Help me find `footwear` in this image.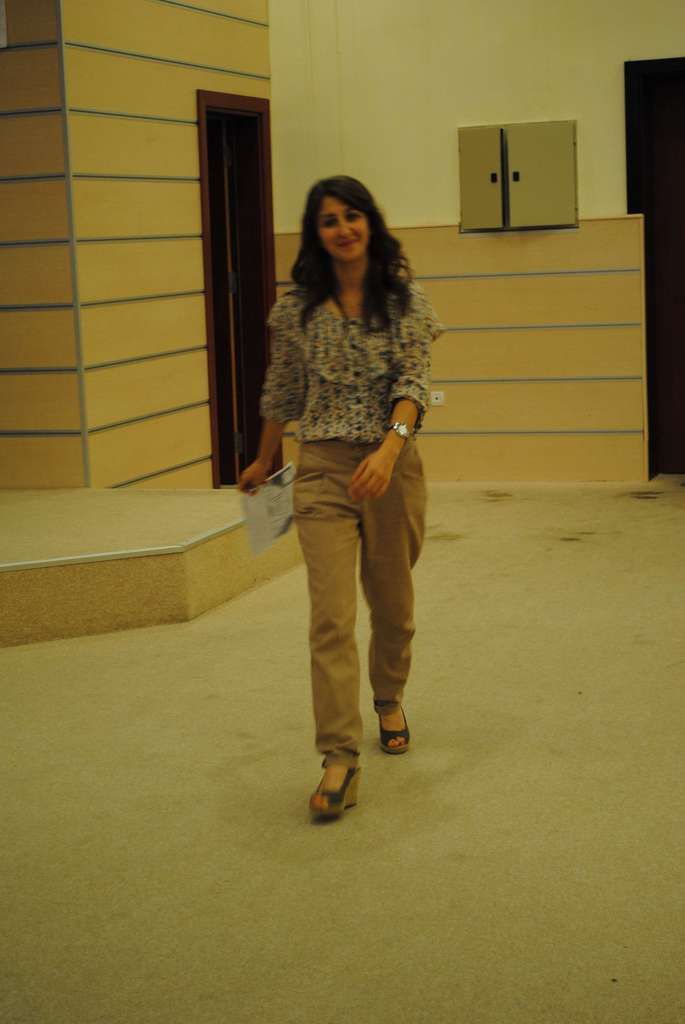
Found it: pyautogui.locateOnScreen(379, 707, 412, 753).
